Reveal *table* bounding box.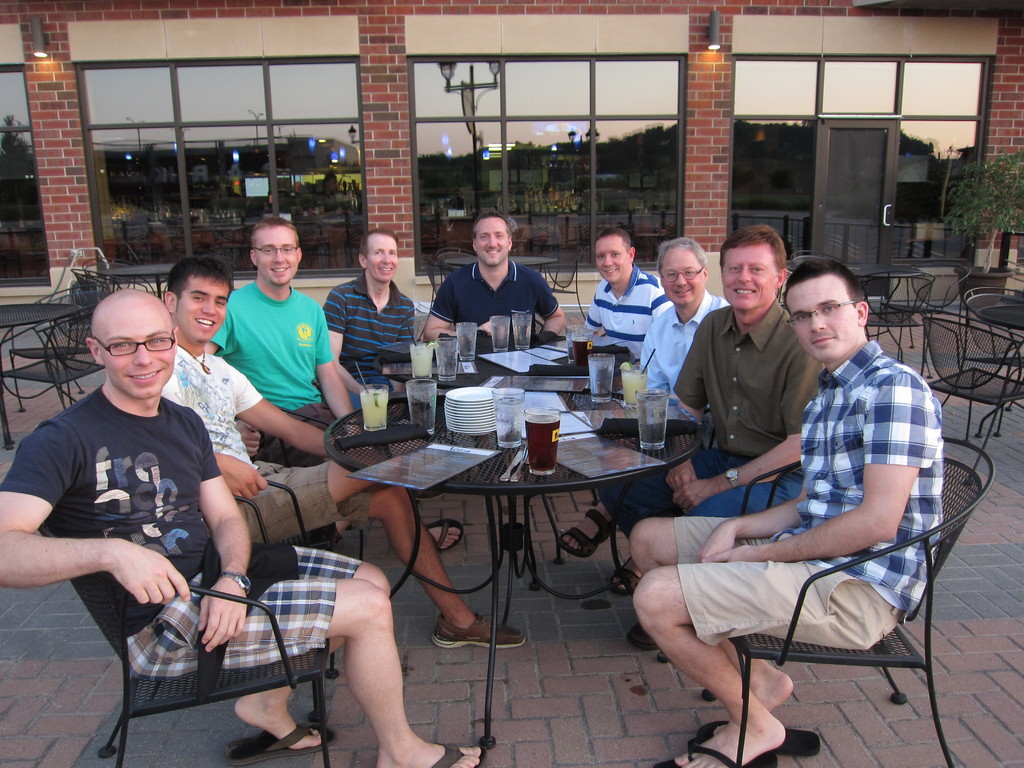
Revealed: locate(0, 304, 79, 459).
